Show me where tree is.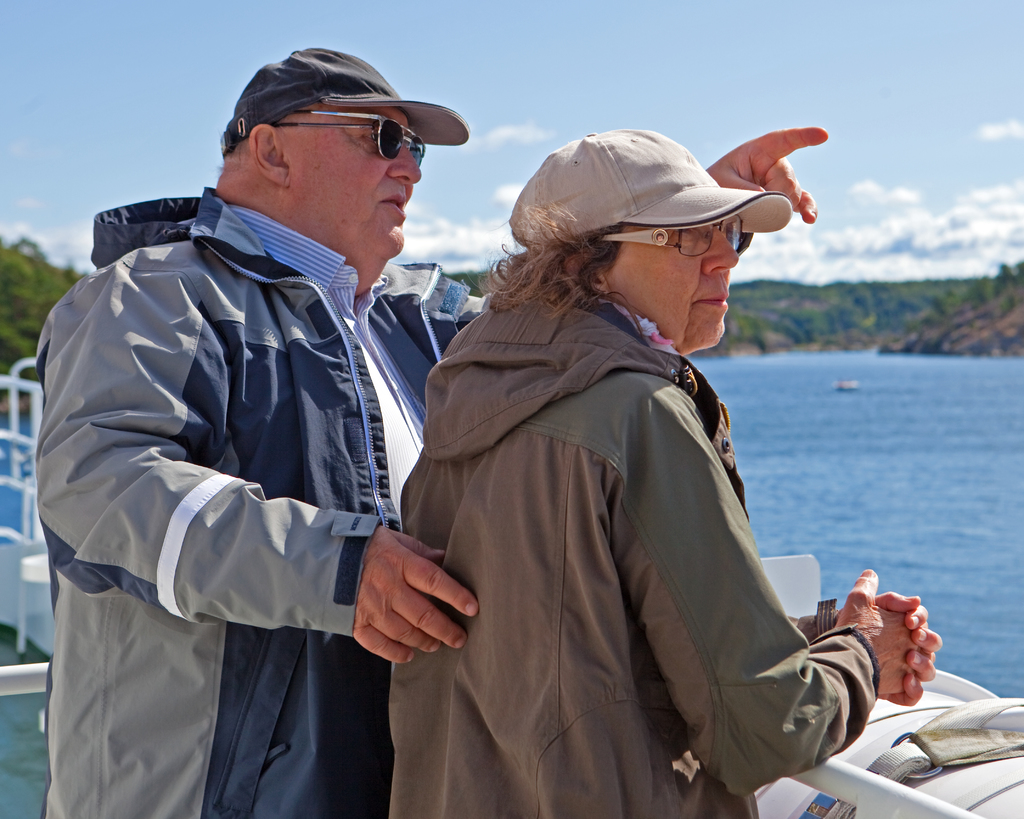
tree is at box(0, 227, 77, 389).
